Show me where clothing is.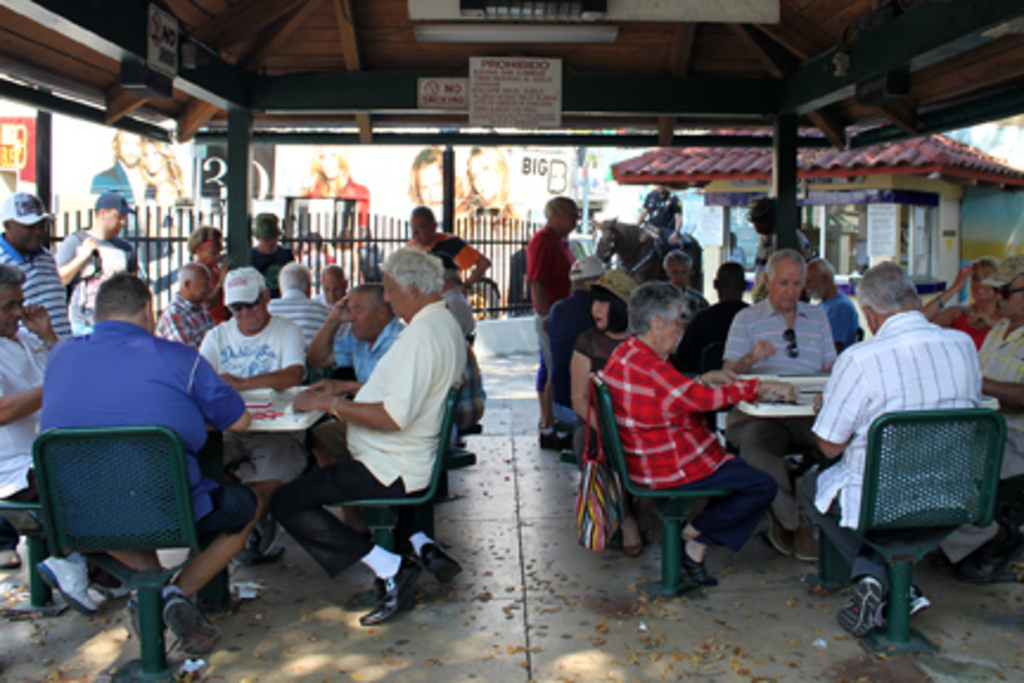
clothing is at {"x1": 294, "y1": 251, "x2": 332, "y2": 280}.
